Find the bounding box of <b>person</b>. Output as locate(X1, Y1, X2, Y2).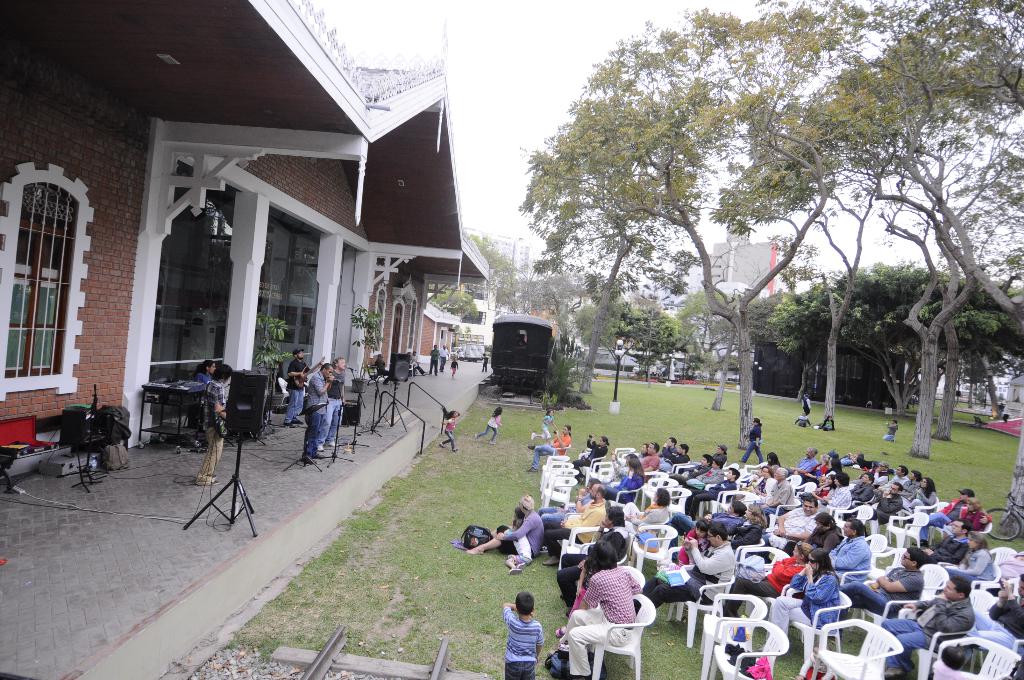
locate(941, 526, 1002, 581).
